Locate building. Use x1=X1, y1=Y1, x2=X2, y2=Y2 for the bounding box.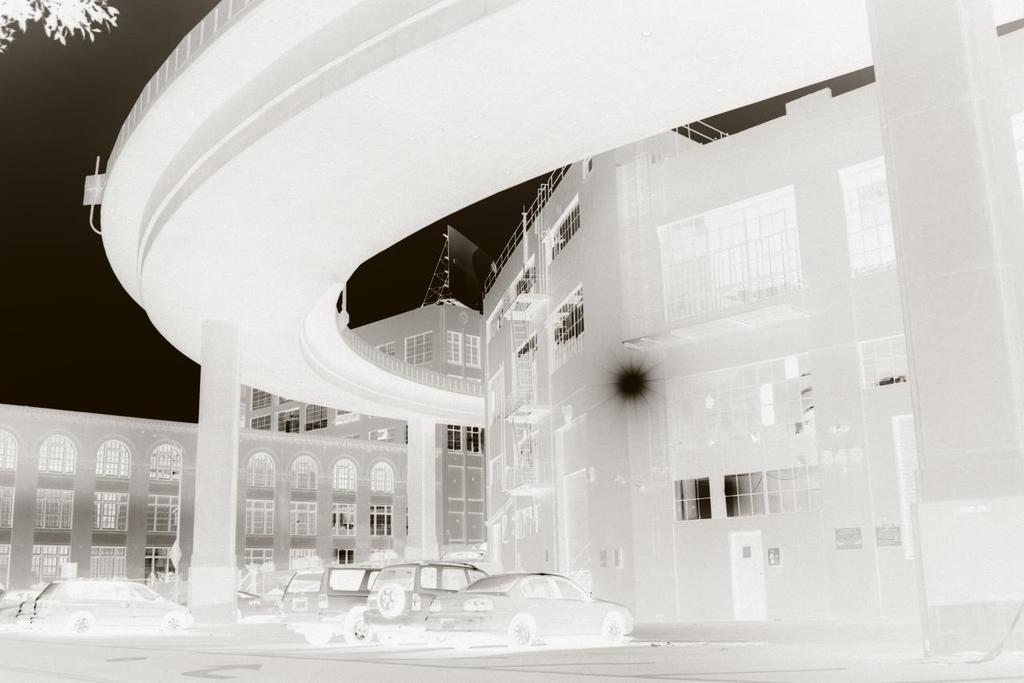
x1=0, y1=226, x2=482, y2=595.
